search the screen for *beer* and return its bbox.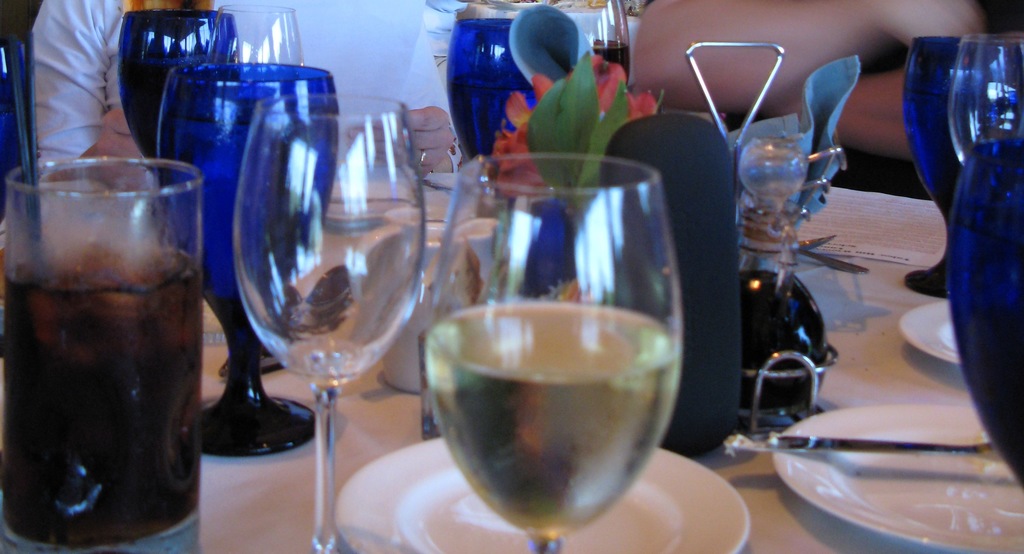
Found: (x1=229, y1=81, x2=445, y2=553).
